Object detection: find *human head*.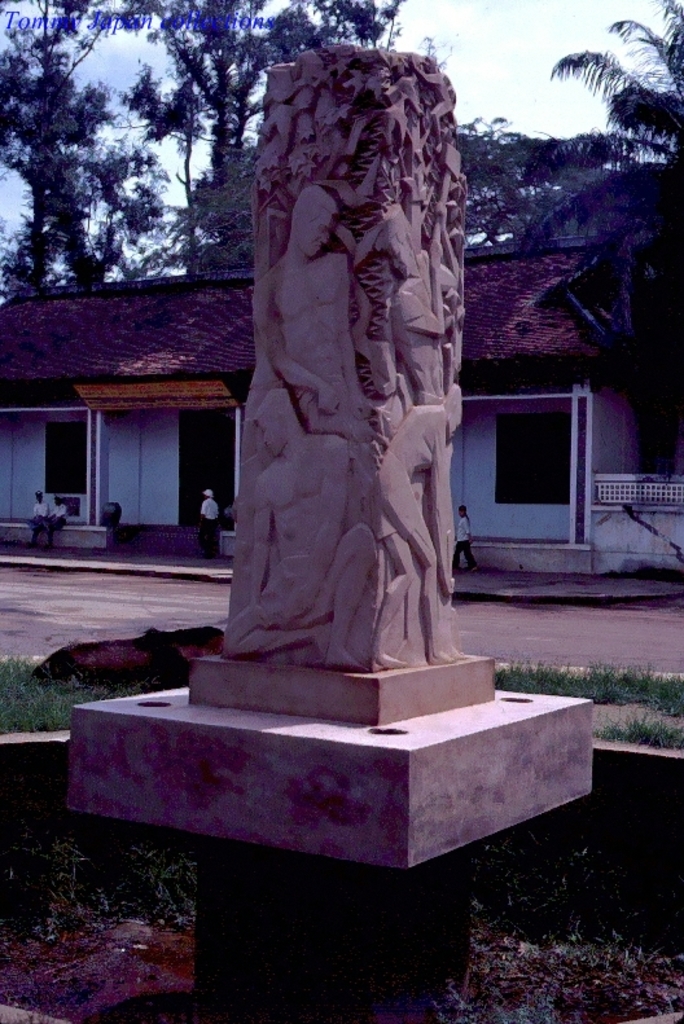
region(202, 488, 214, 498).
